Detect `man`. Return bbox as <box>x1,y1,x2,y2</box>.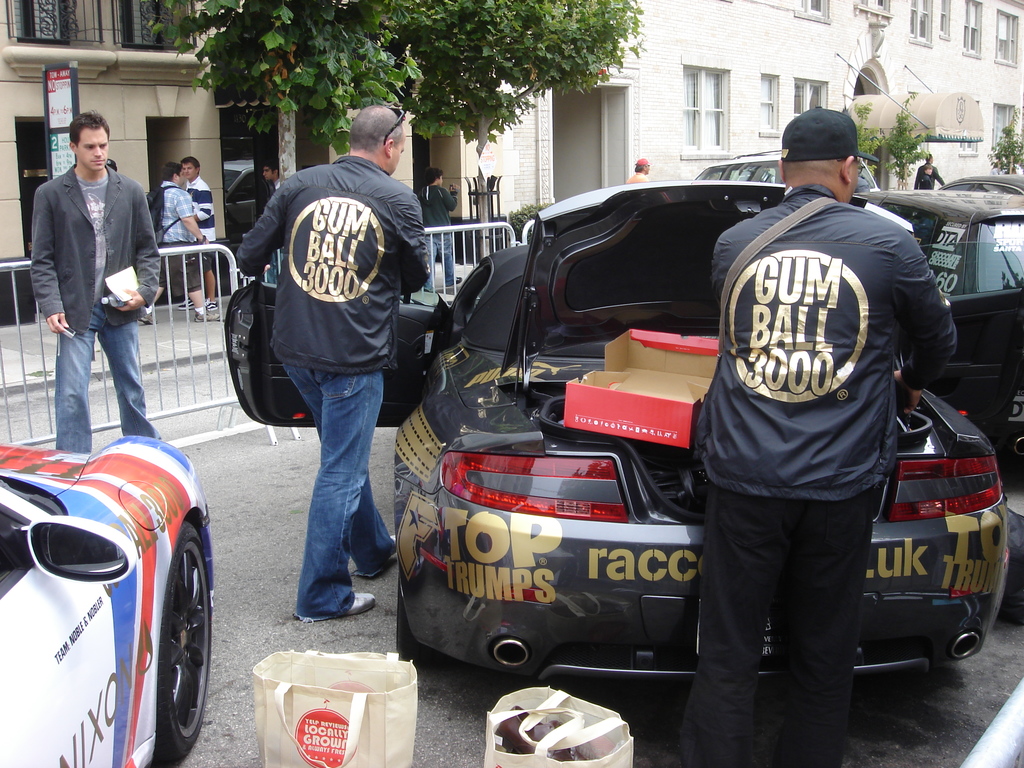
<box>673,100,959,767</box>.
